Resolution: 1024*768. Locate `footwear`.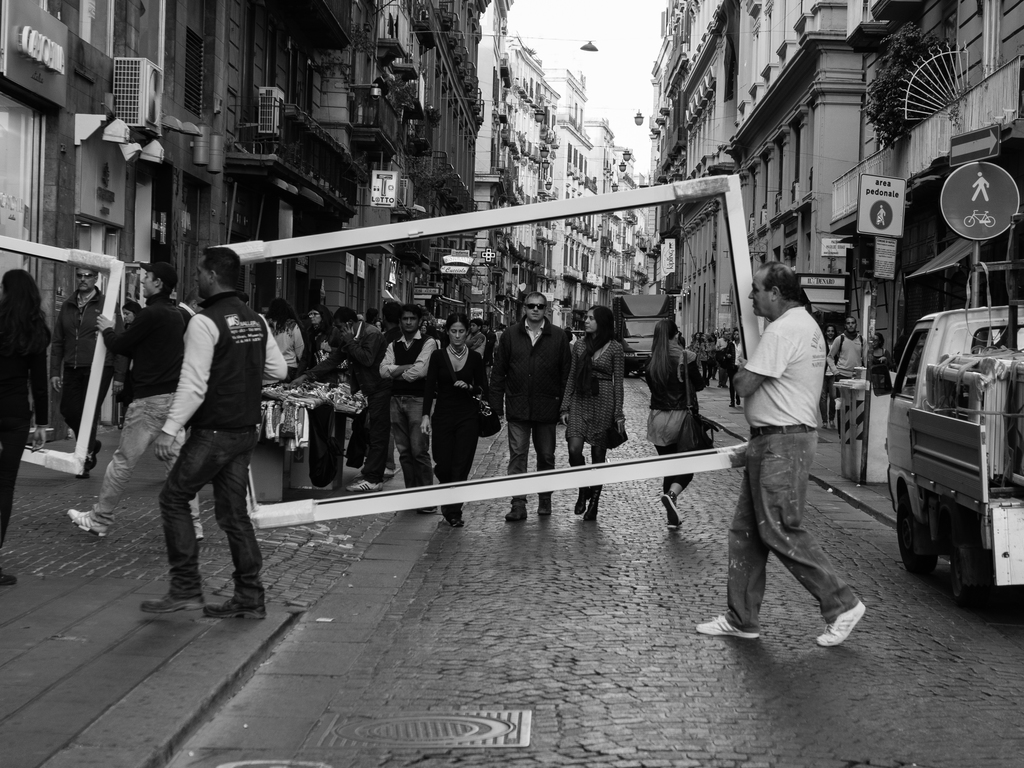
(696, 611, 759, 643).
